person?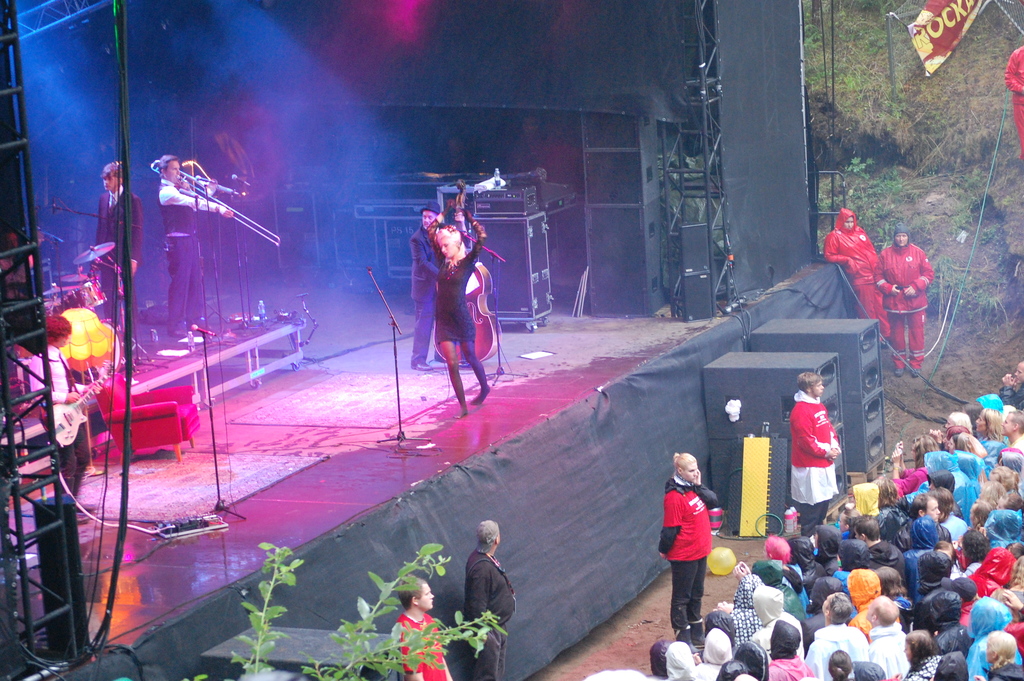
box=[427, 199, 492, 423]
